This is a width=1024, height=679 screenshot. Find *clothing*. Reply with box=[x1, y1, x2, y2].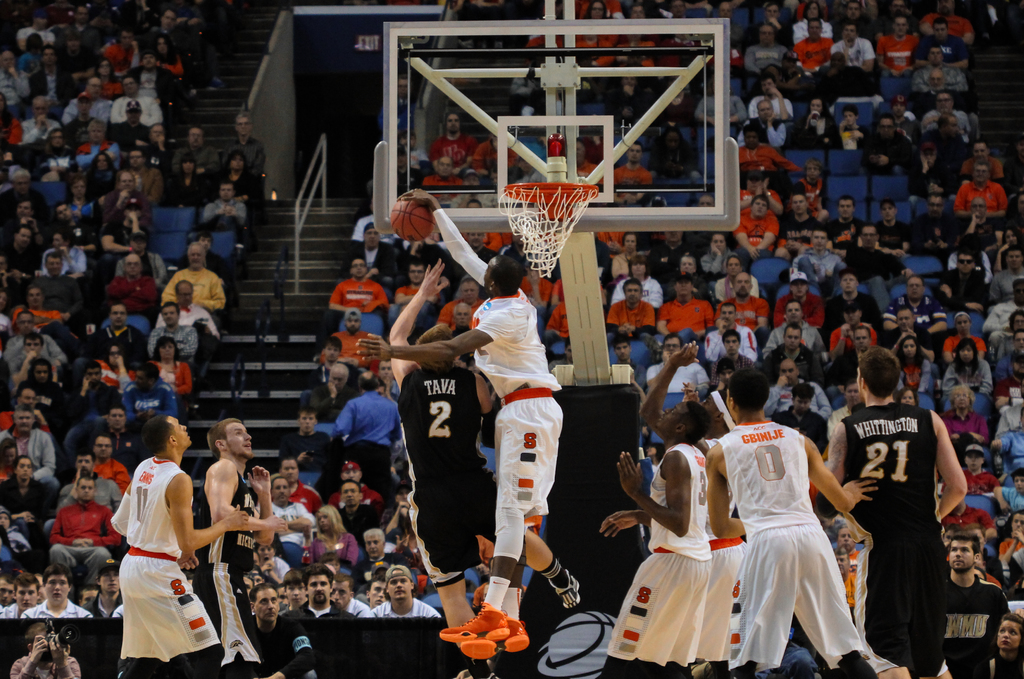
box=[950, 179, 1011, 209].
